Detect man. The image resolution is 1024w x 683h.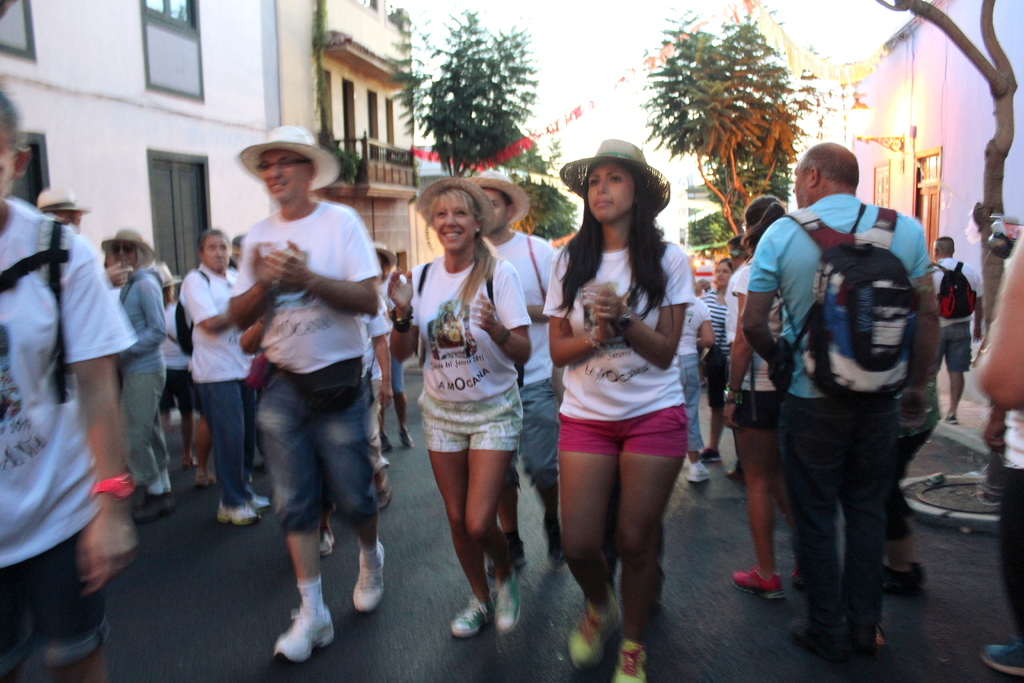
region(229, 221, 278, 349).
